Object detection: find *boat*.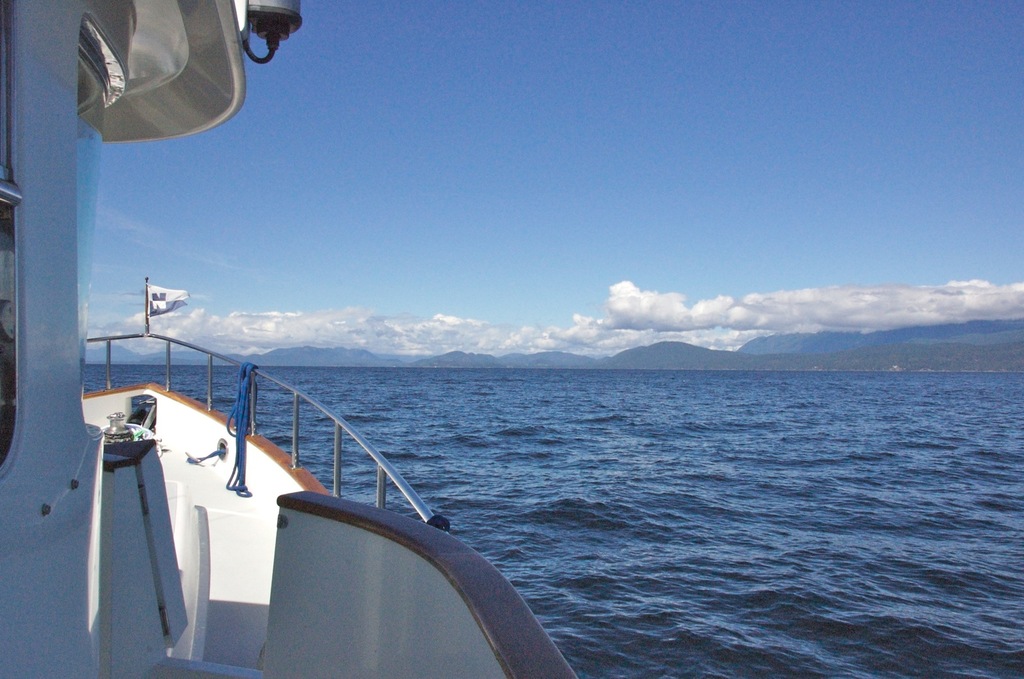
0:0:580:678.
